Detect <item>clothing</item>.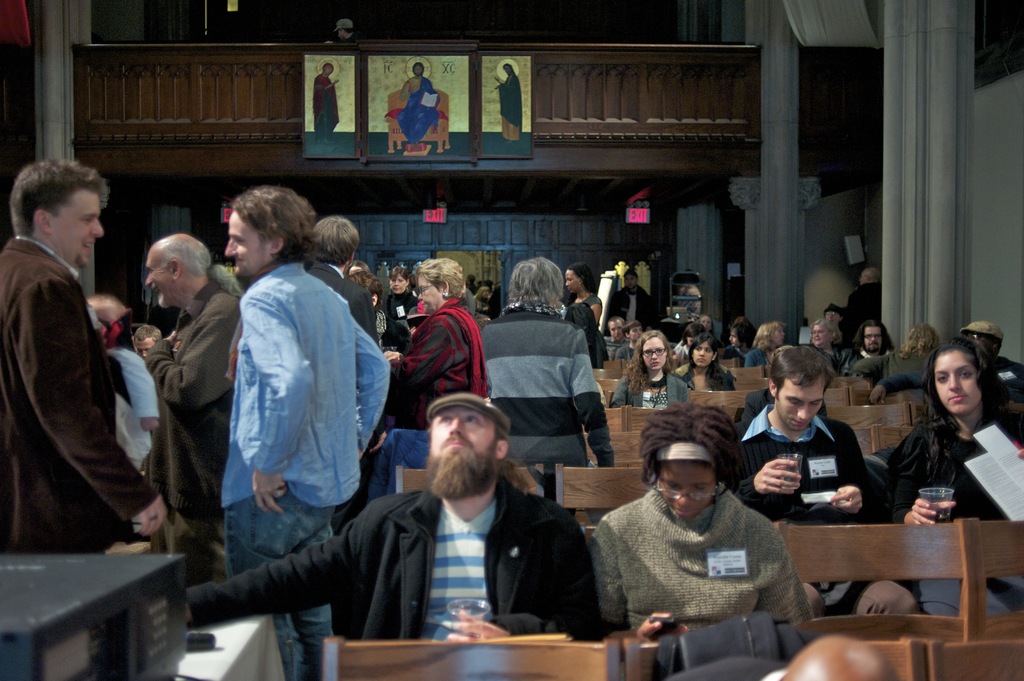
Detected at BBox(151, 283, 242, 590).
